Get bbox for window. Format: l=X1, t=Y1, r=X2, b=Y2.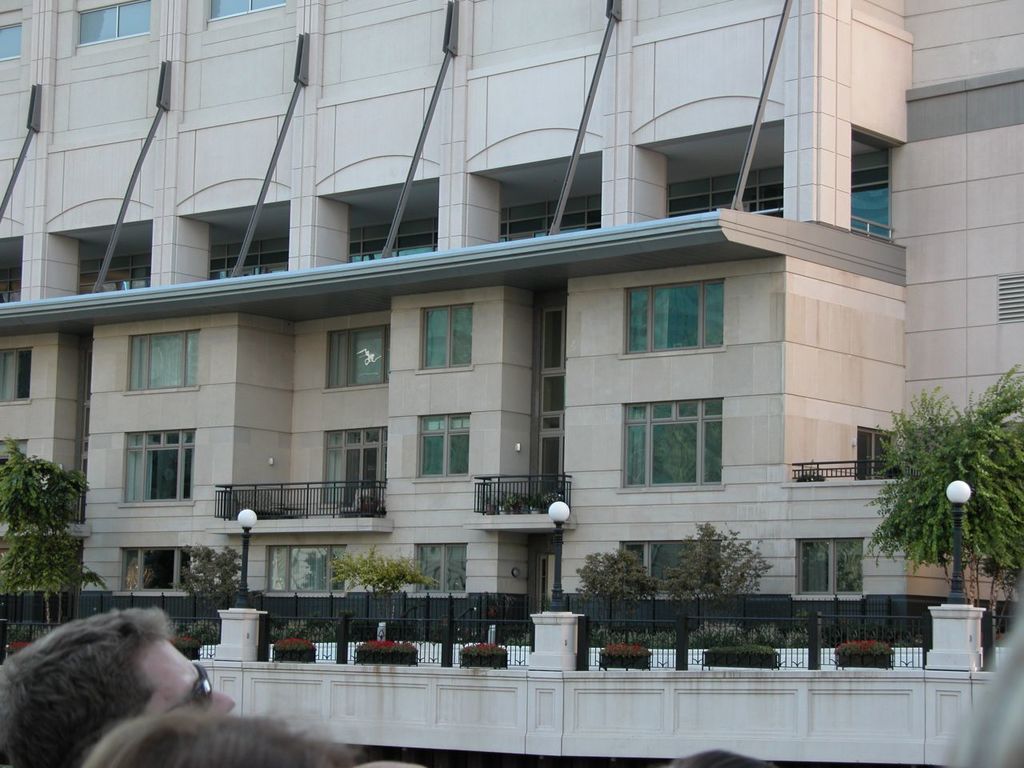
l=414, t=305, r=475, b=373.
